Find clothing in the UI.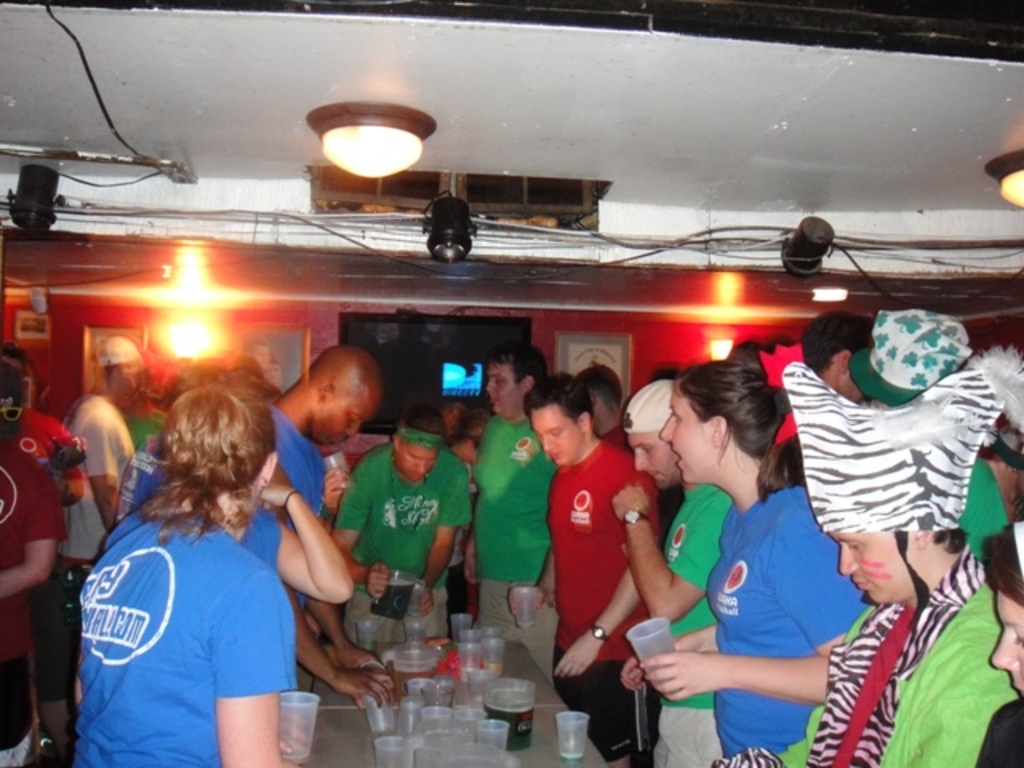
UI element at box=[102, 499, 283, 566].
